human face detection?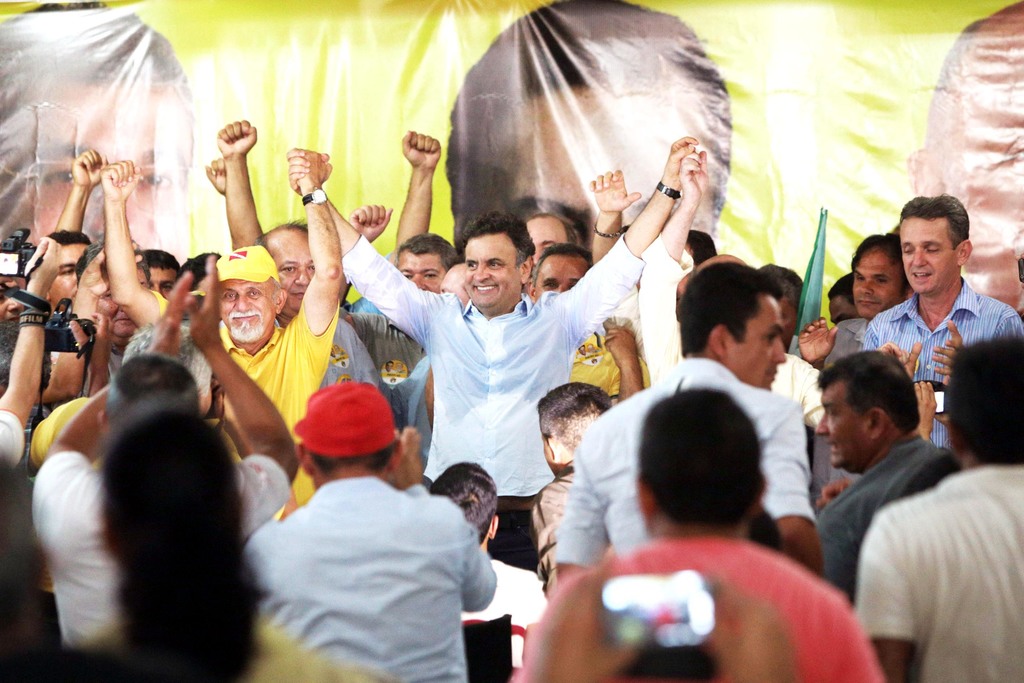
locate(0, 81, 187, 248)
